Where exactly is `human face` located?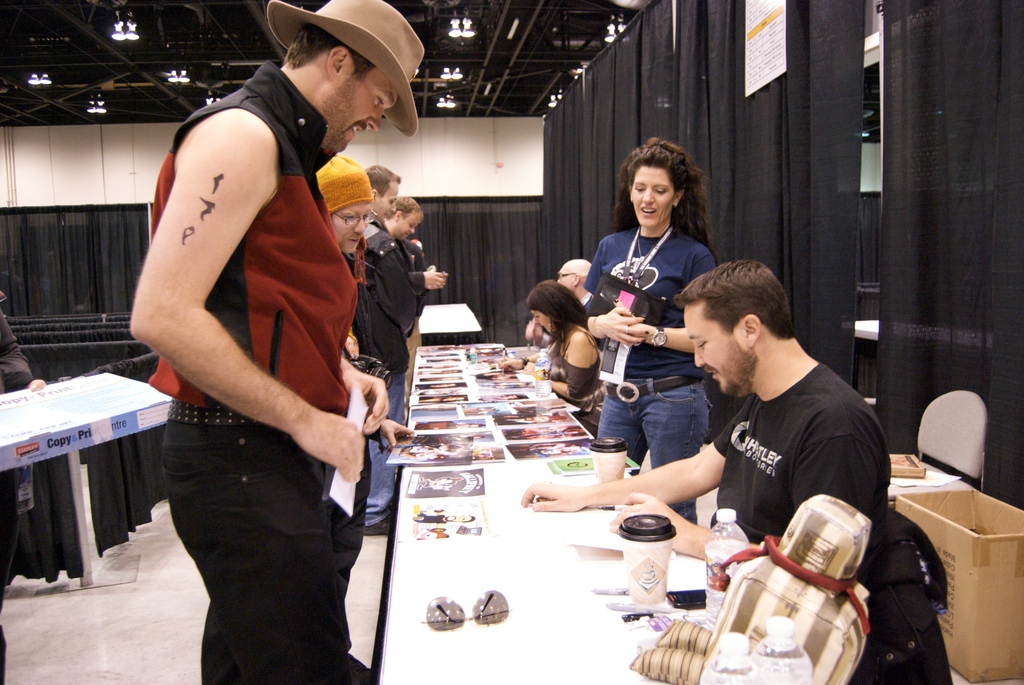
Its bounding box is (x1=395, y1=216, x2=422, y2=235).
